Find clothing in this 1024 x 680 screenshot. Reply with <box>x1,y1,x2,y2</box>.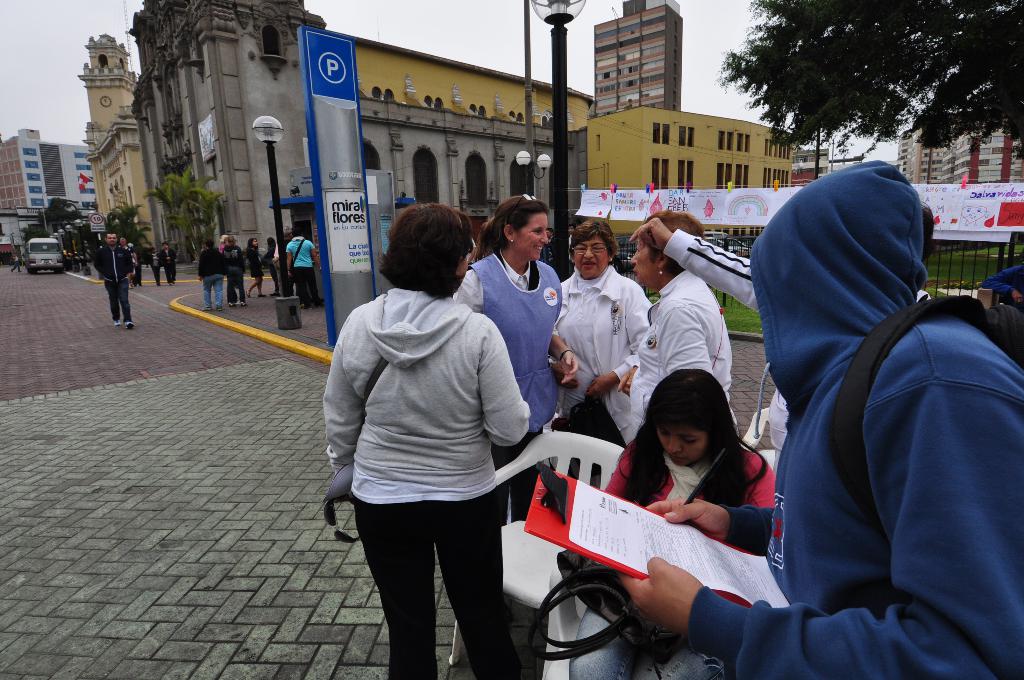
<box>218,248,244,302</box>.
